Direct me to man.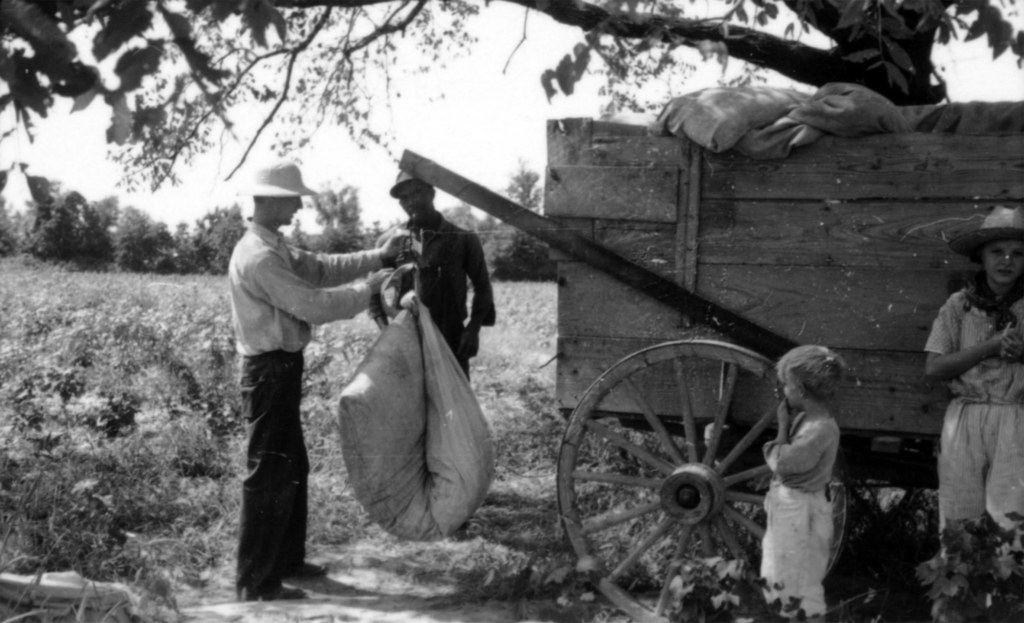
Direction: select_region(371, 163, 500, 382).
